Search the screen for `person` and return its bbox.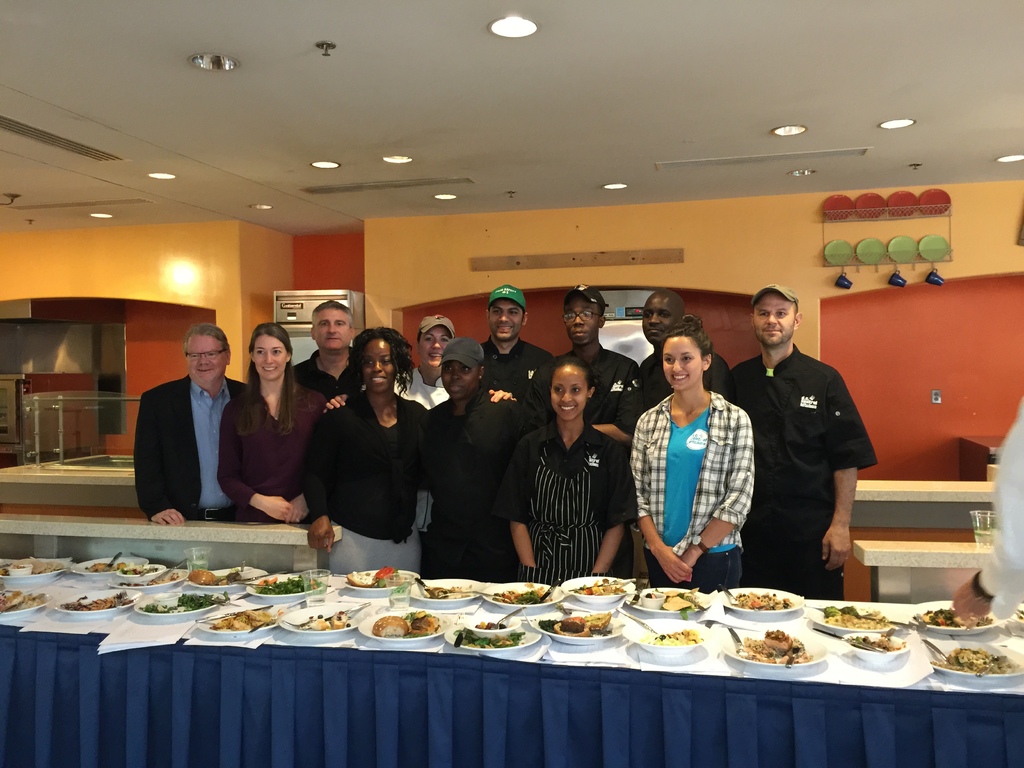
Found: Rect(488, 355, 641, 583).
